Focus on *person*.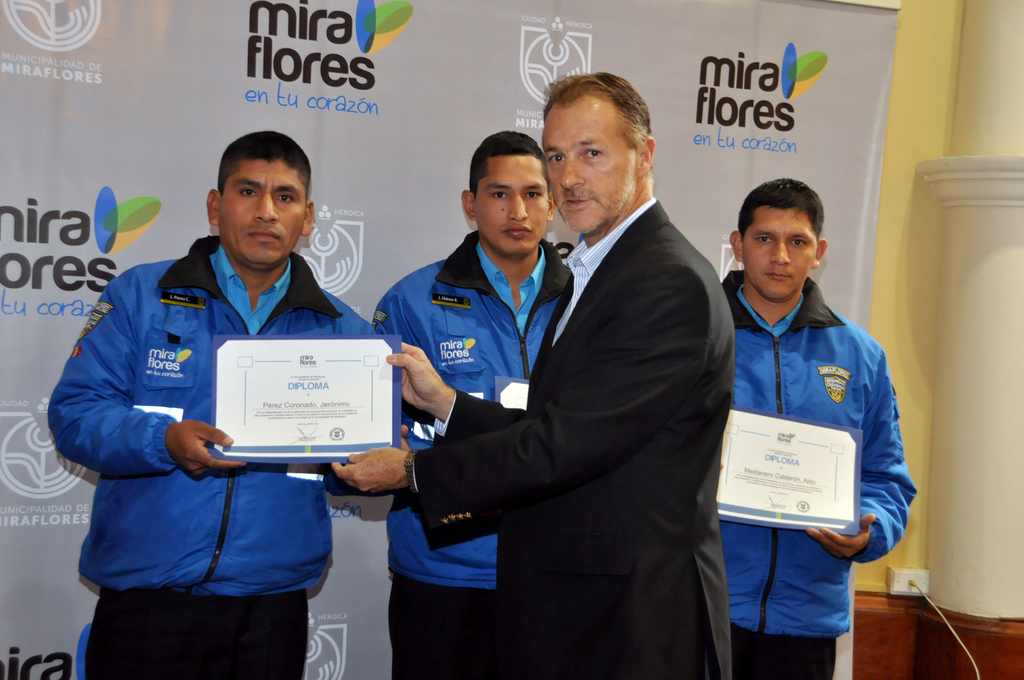
Focused at l=711, t=168, r=920, b=668.
